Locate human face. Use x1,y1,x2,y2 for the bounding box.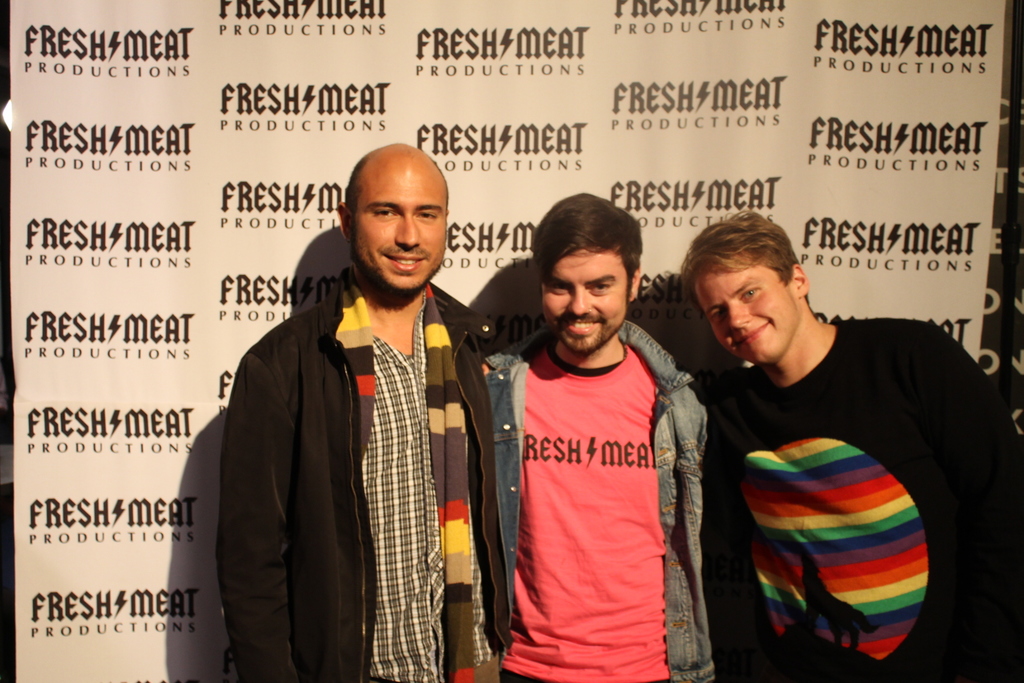
541,249,628,354.
